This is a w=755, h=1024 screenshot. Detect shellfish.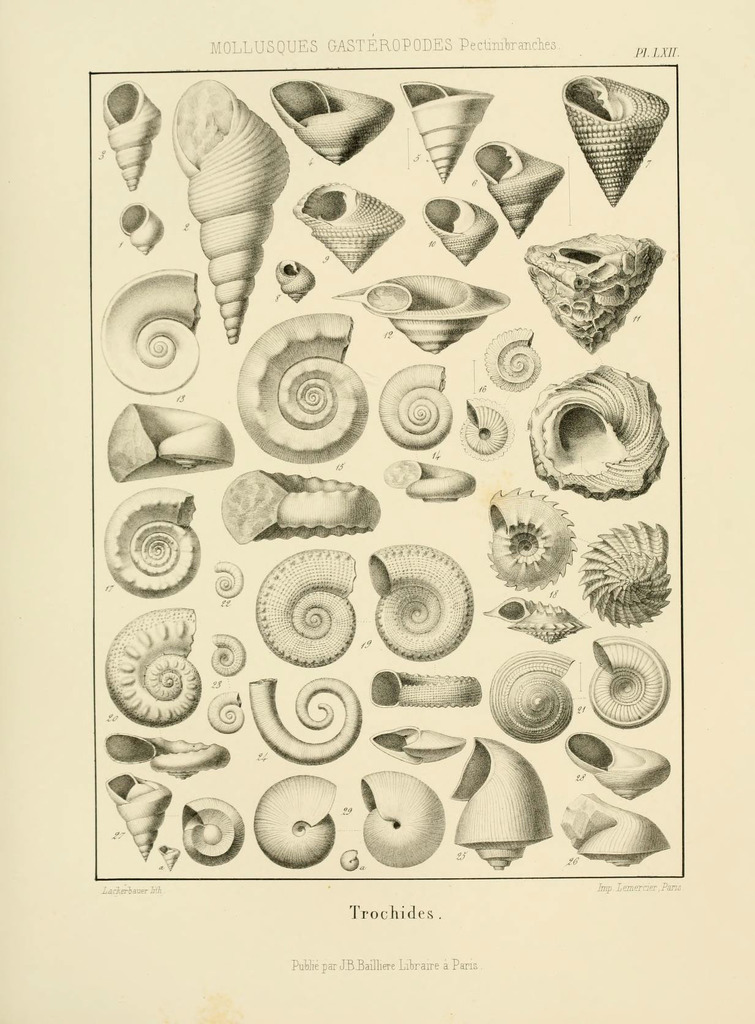
337 846 363 872.
